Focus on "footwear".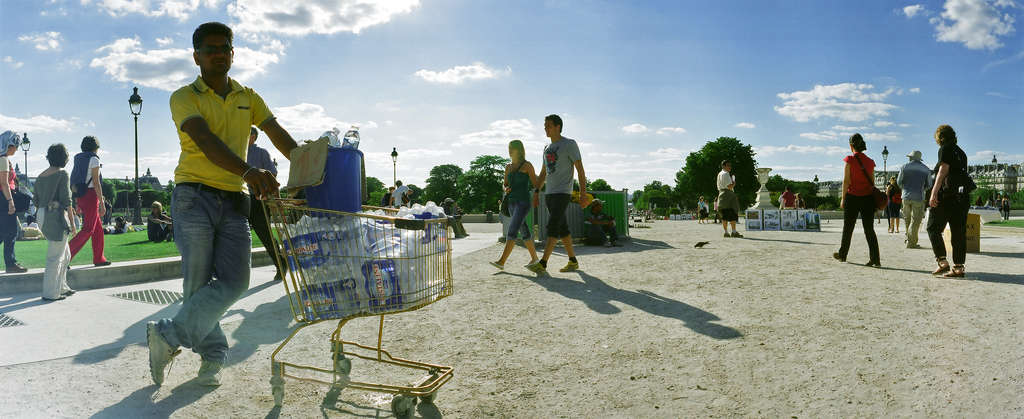
Focused at detection(946, 266, 965, 279).
